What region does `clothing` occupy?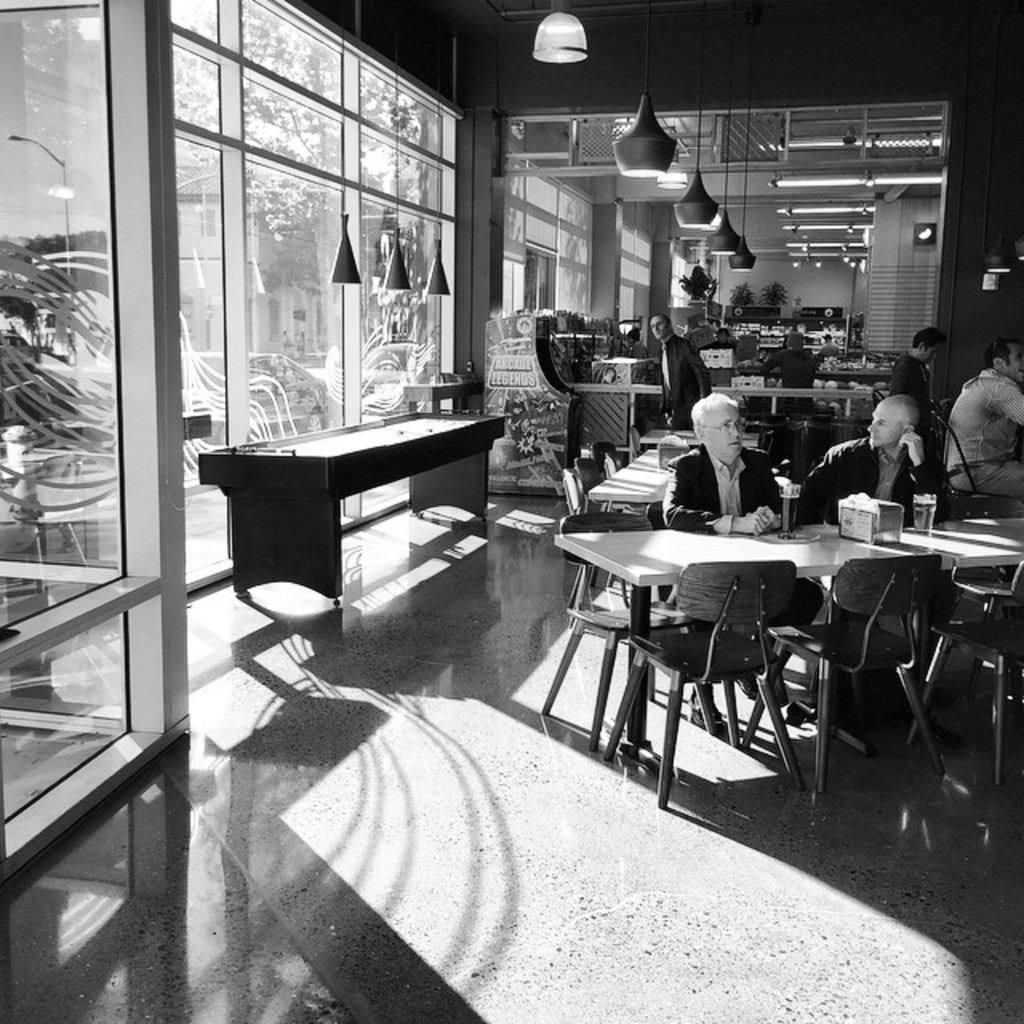
crop(888, 347, 933, 440).
